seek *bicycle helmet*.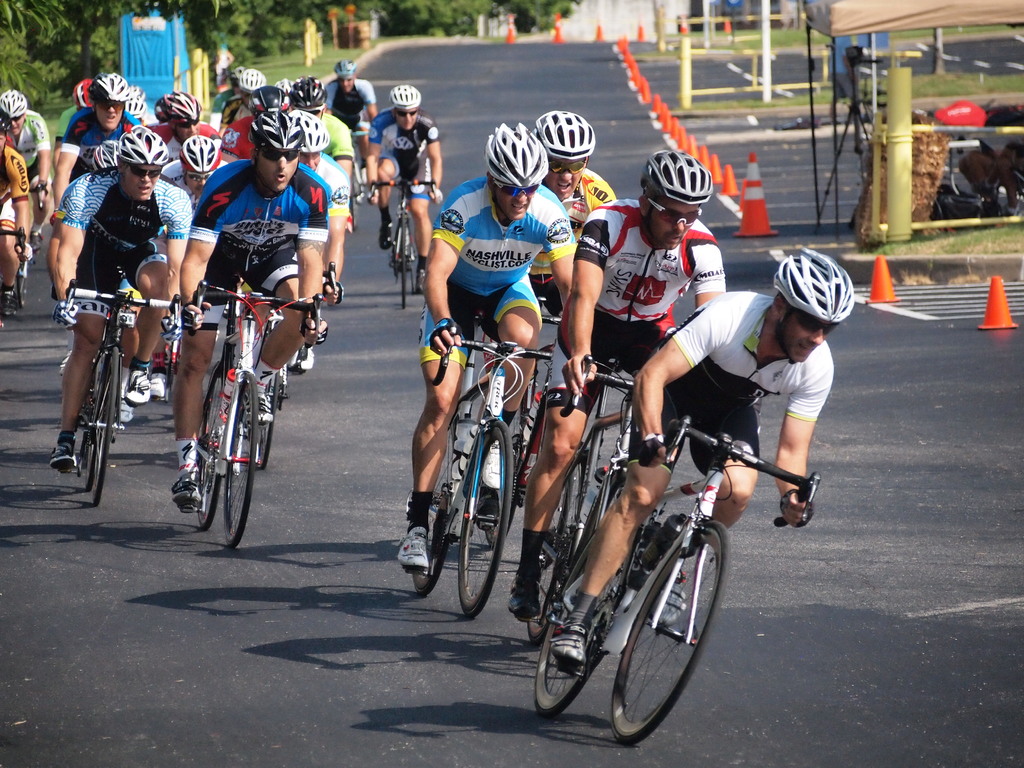
<region>479, 121, 545, 192</region>.
